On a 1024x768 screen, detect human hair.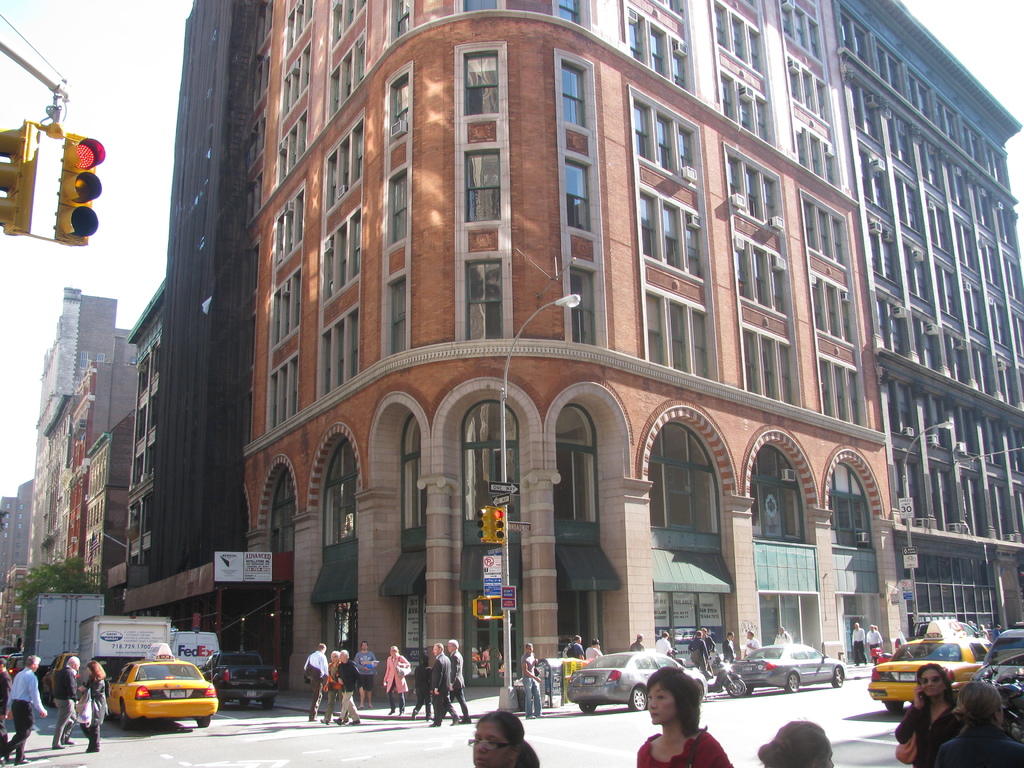
593,638,600,646.
